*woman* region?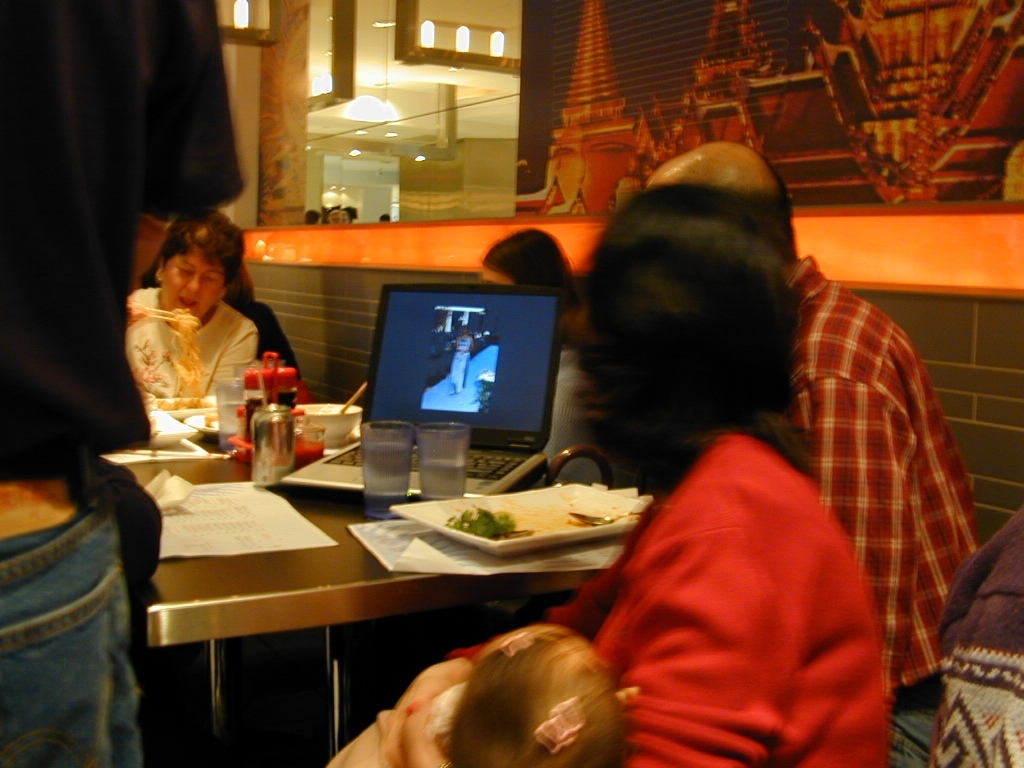
select_region(119, 204, 278, 427)
